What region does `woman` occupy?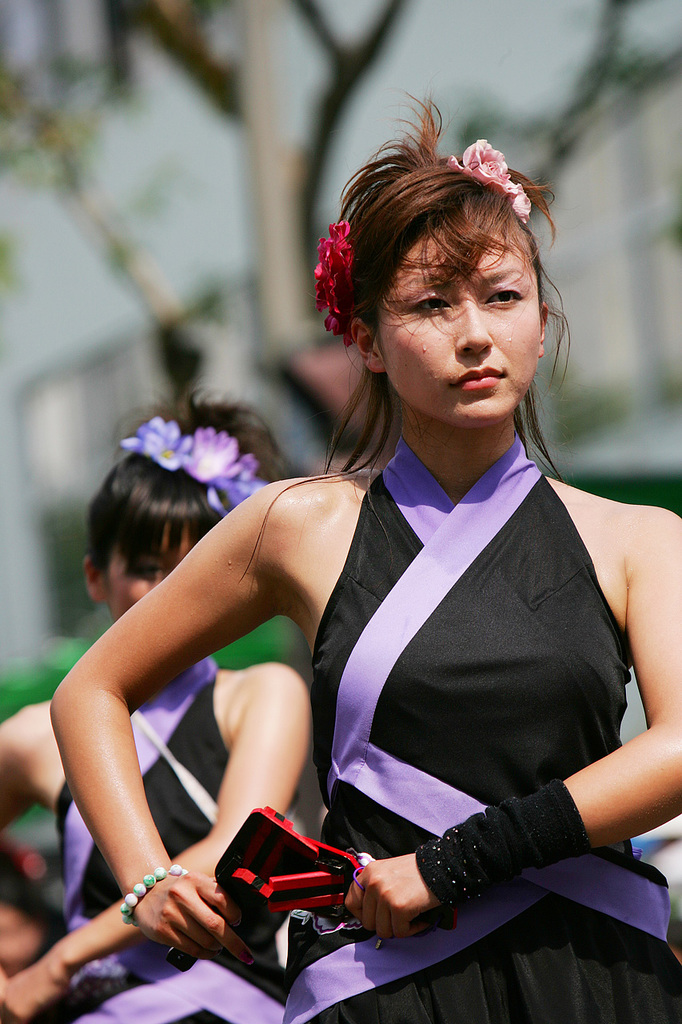
crop(0, 384, 314, 1023).
